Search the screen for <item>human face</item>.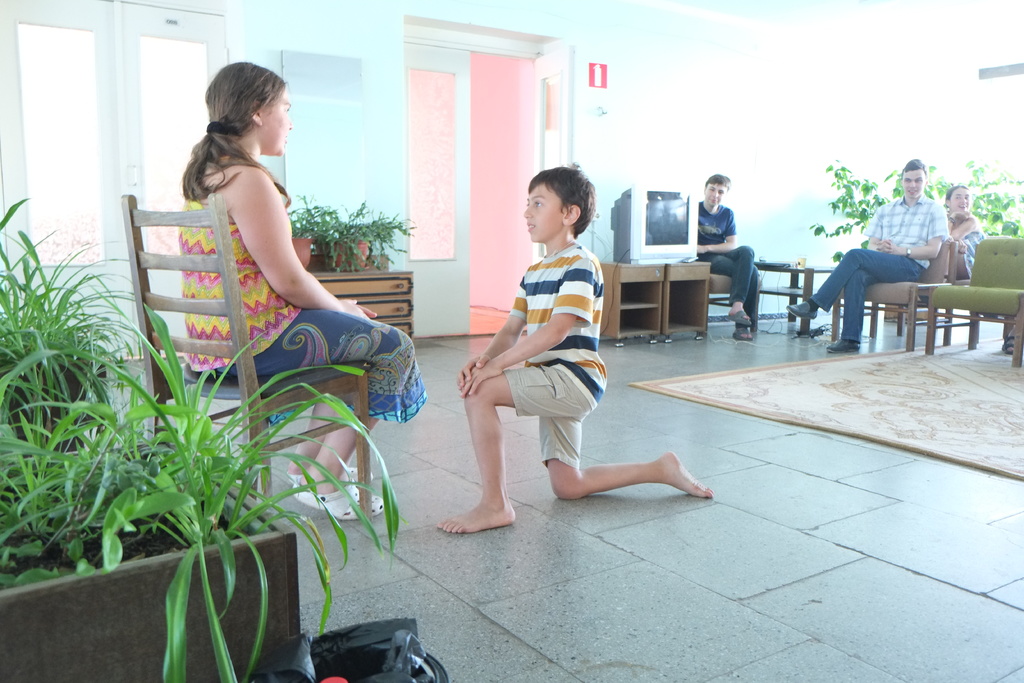
Found at region(944, 183, 968, 214).
